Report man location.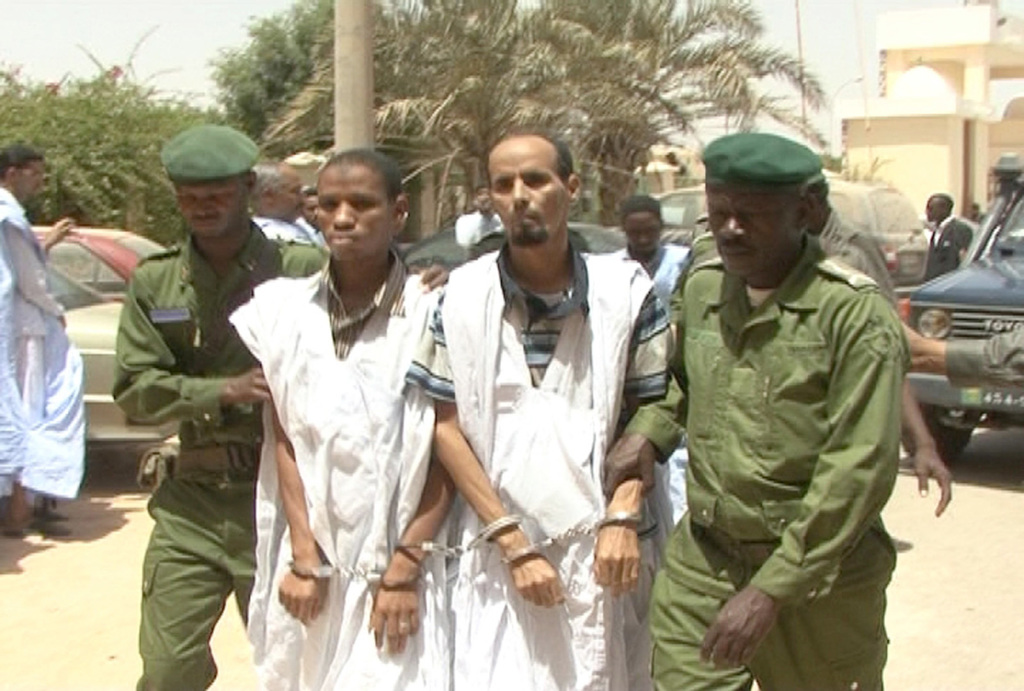
Report: <bbox>453, 184, 504, 248</bbox>.
